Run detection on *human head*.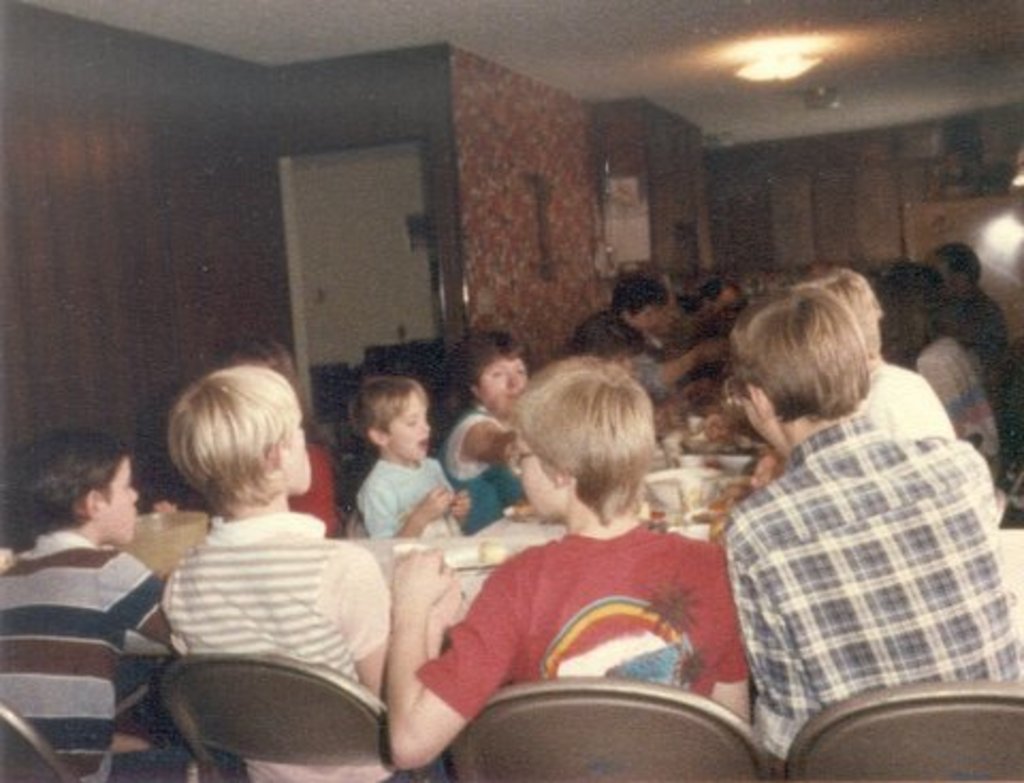
Result: x1=209 y1=339 x2=311 y2=437.
